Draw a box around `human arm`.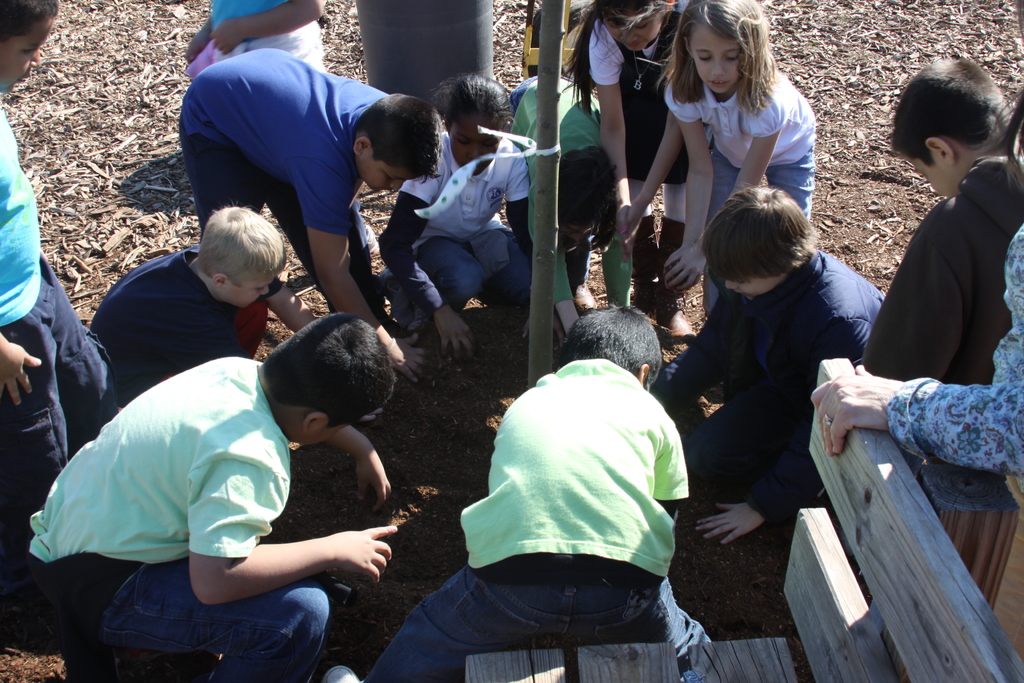
bbox(630, 106, 681, 226).
